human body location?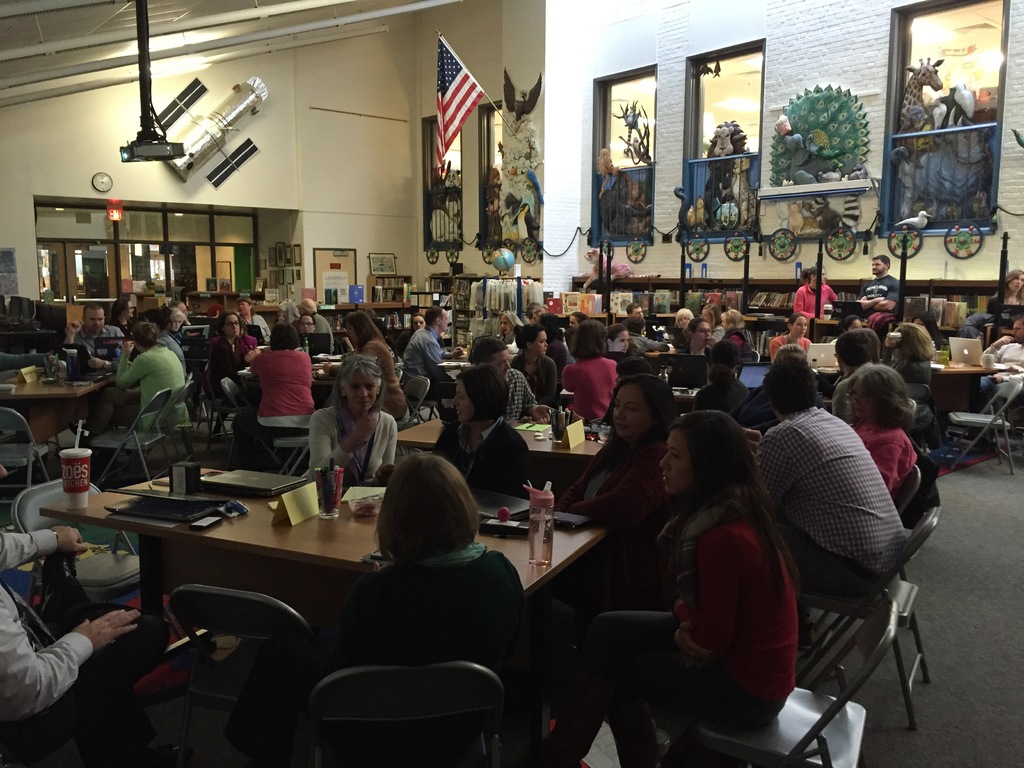
721,325,756,356
